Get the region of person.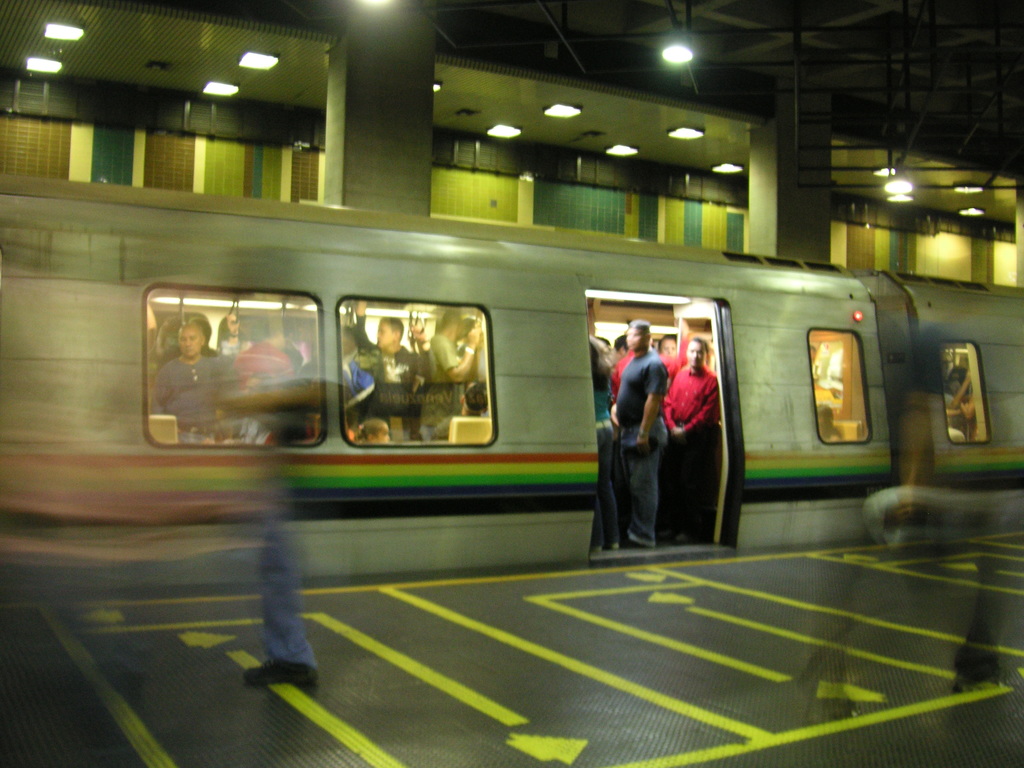
354,296,424,449.
